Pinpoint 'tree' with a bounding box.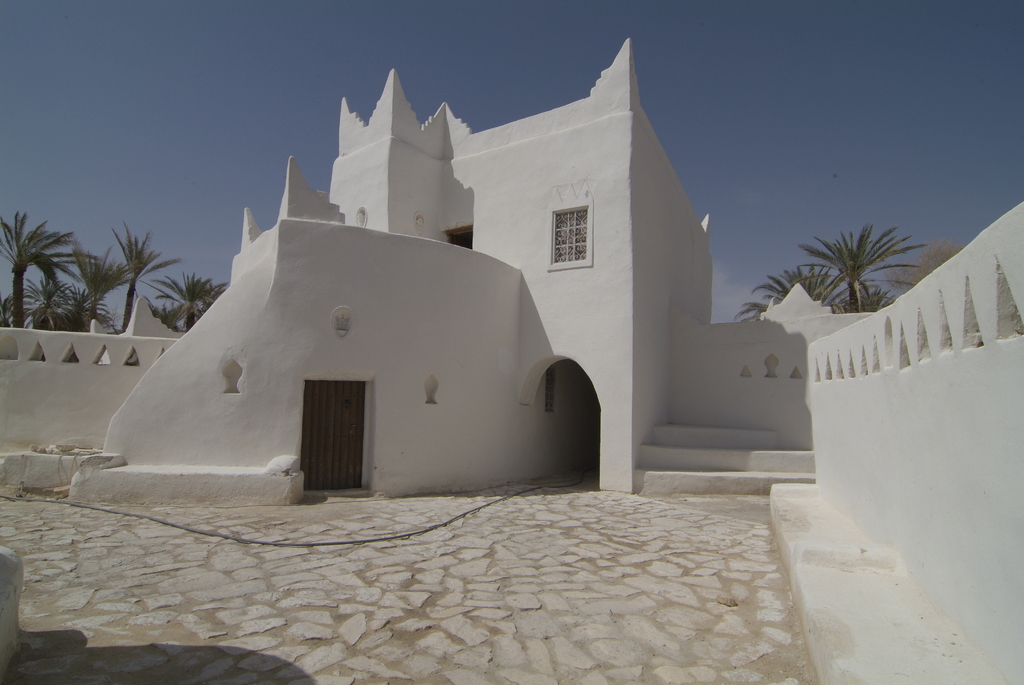
x1=68 y1=243 x2=134 y2=321.
